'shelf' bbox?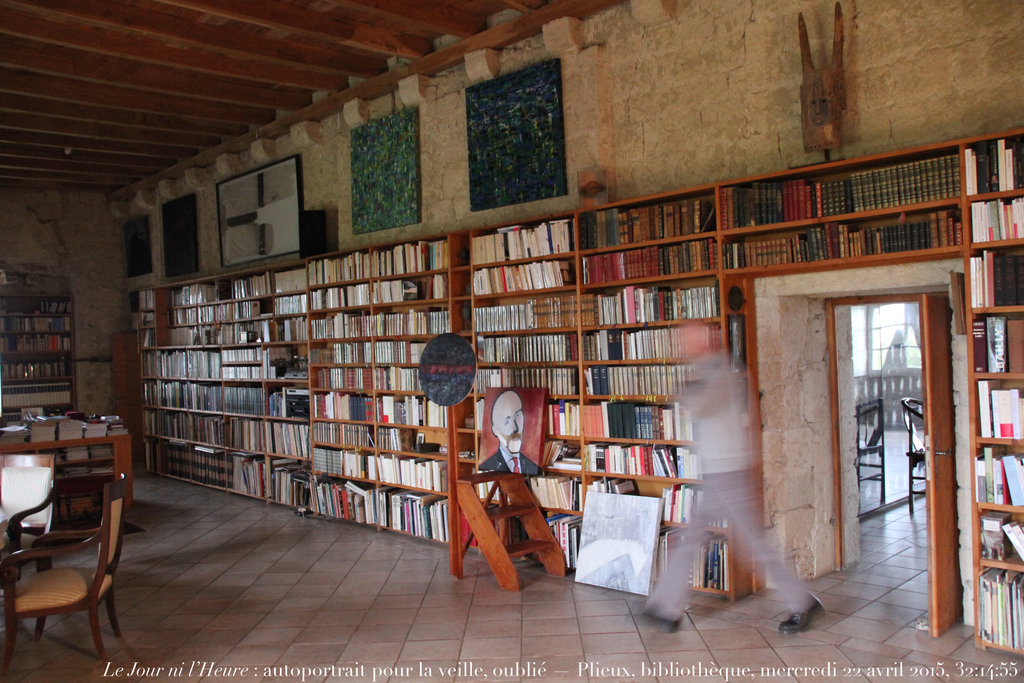
detection(575, 444, 704, 485)
